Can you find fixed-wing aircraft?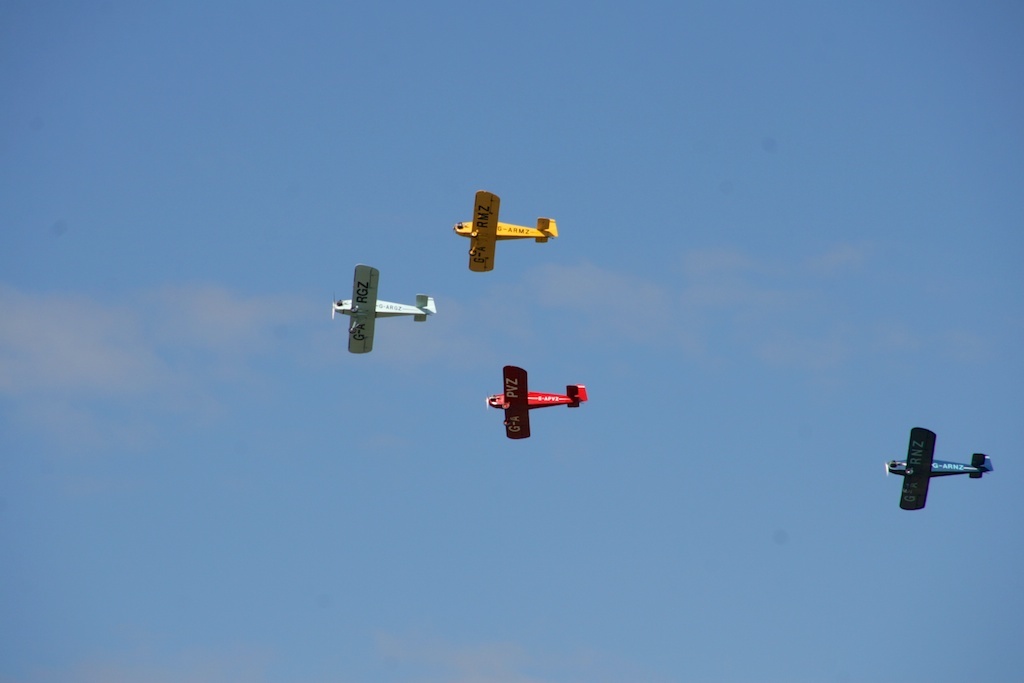
Yes, bounding box: crop(456, 191, 558, 271).
